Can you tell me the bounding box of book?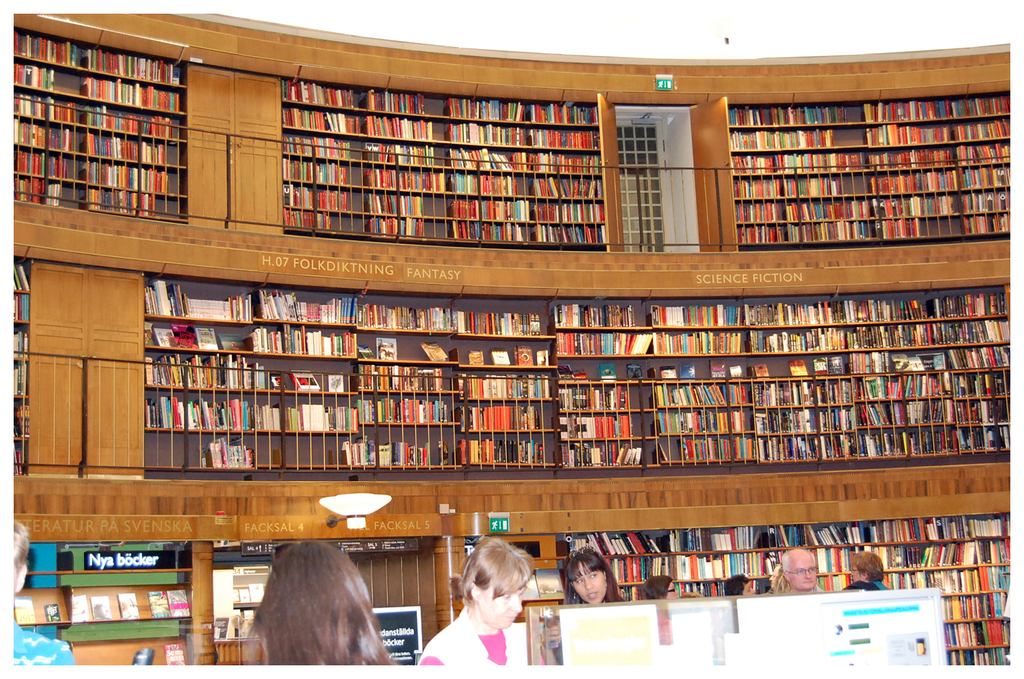
Rect(71, 591, 94, 624).
